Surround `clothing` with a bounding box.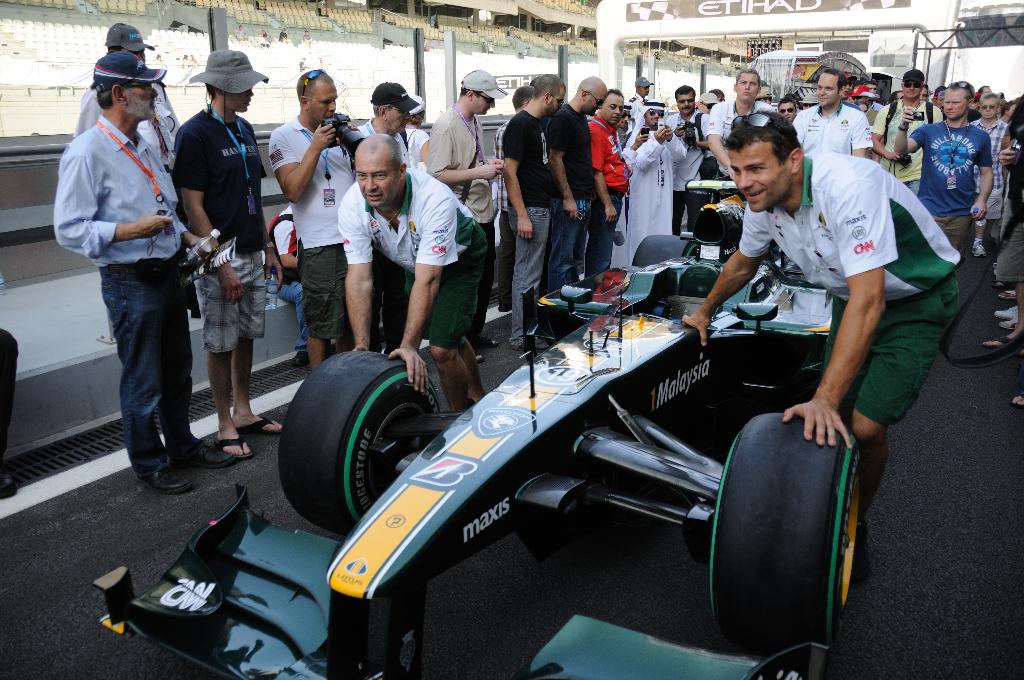
[left=59, top=50, right=204, bottom=478].
